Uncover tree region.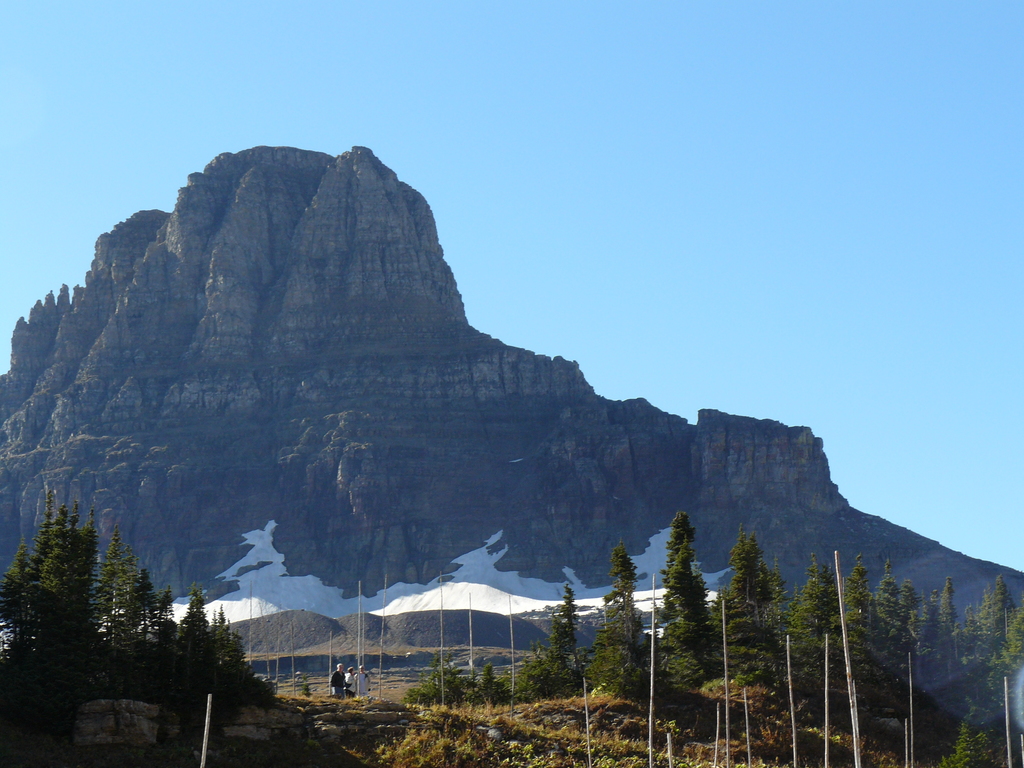
Uncovered: [x1=583, y1=532, x2=655, y2=701].
